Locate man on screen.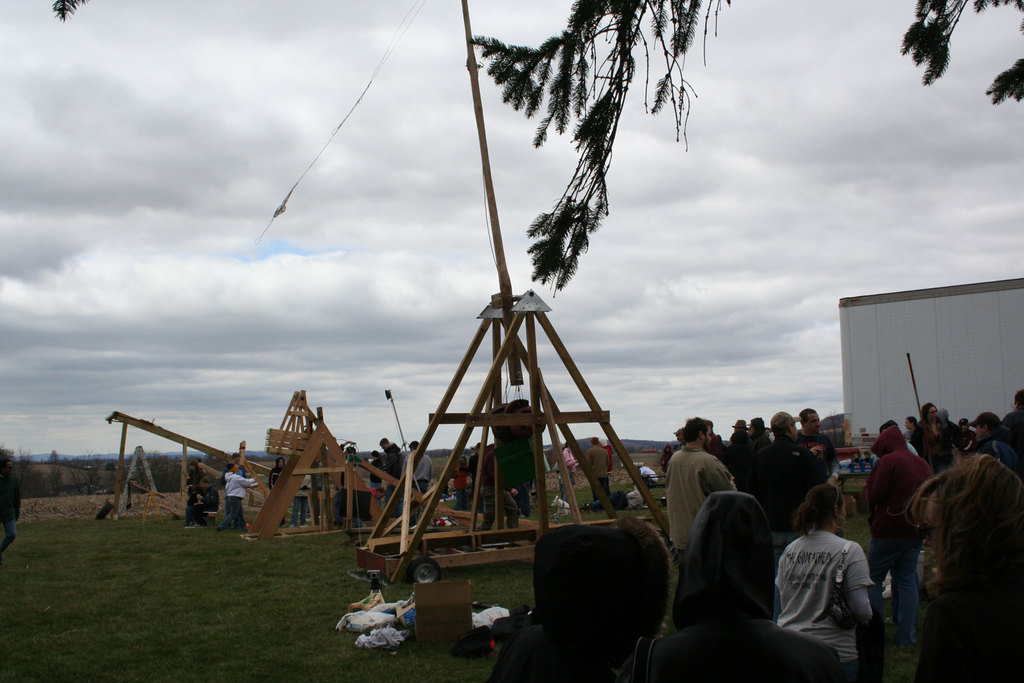
On screen at (left=972, top=407, right=1020, bottom=481).
